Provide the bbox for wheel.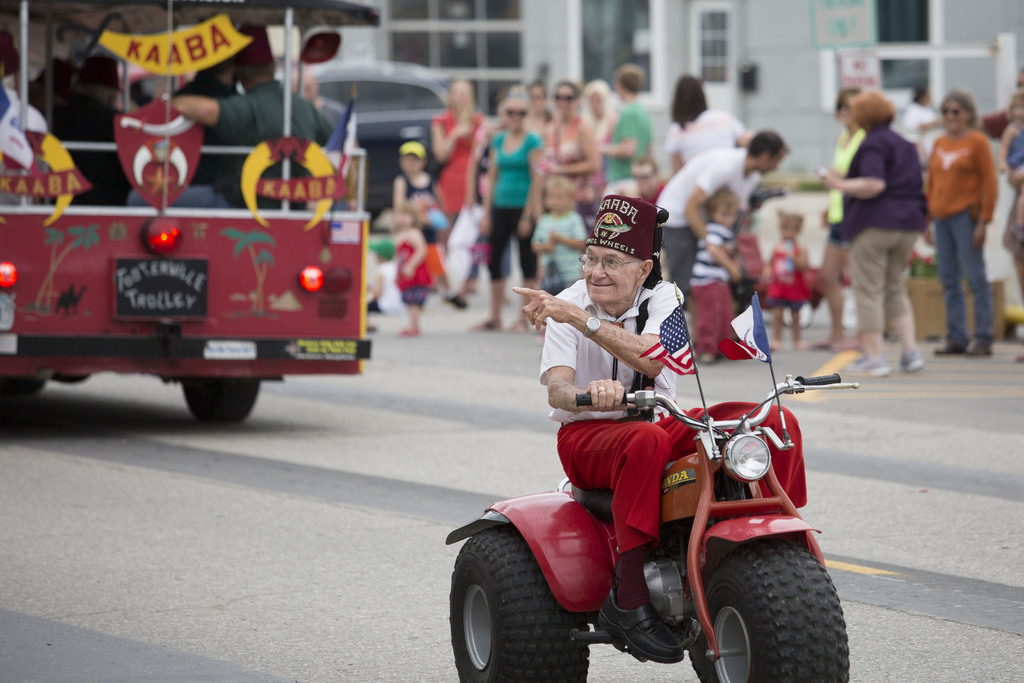
<box>451,530,588,682</box>.
